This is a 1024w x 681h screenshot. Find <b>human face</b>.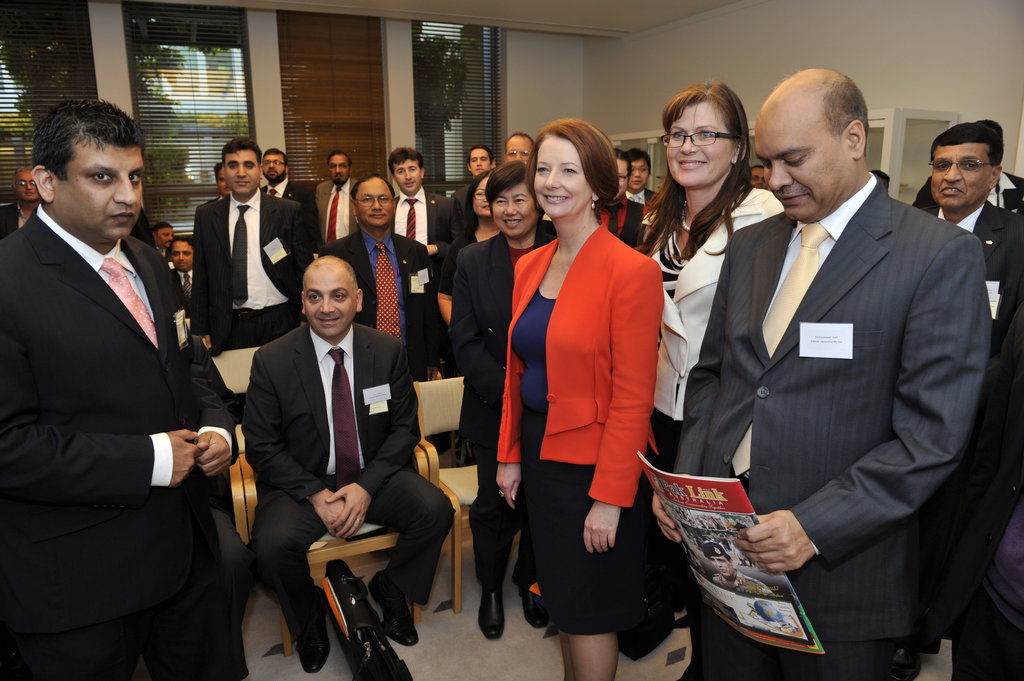
Bounding box: <box>230,148,257,191</box>.
